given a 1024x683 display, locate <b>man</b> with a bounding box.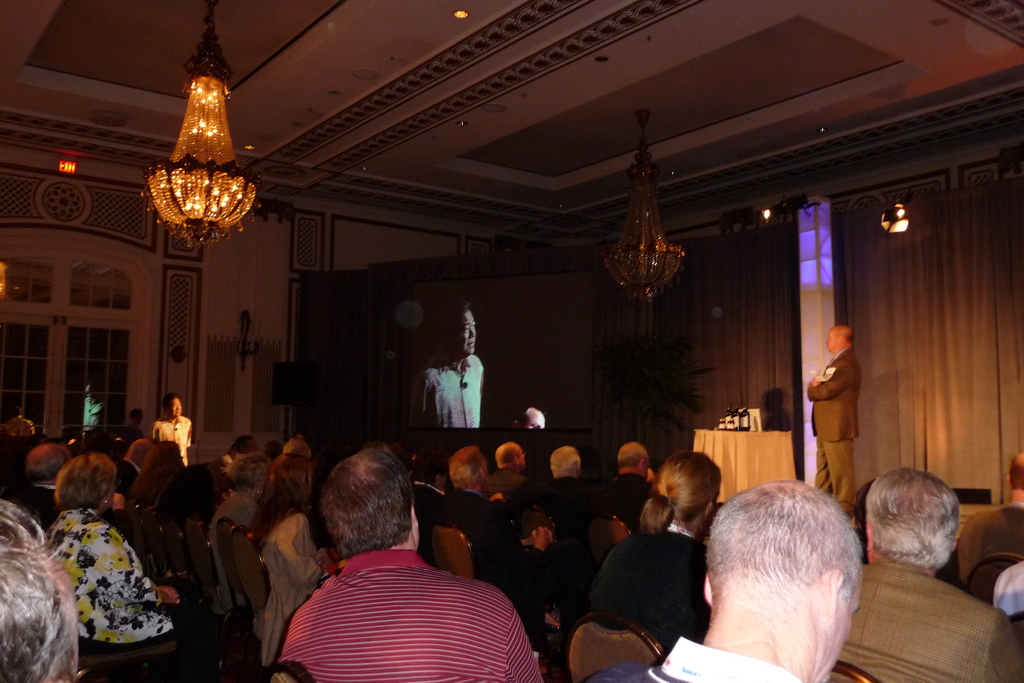
Located: 246, 458, 542, 677.
